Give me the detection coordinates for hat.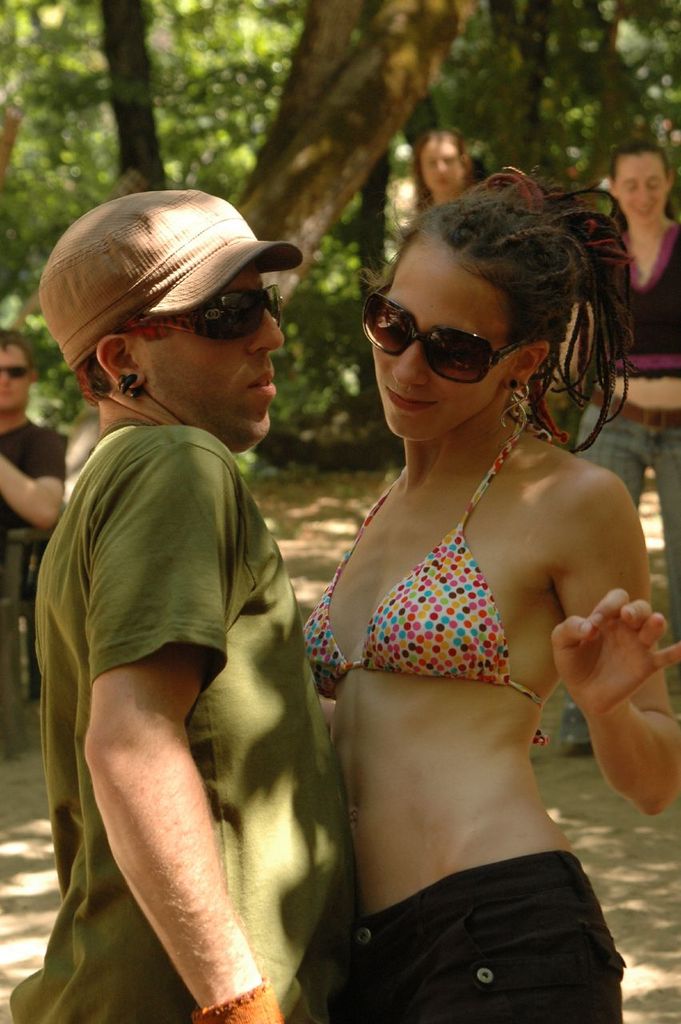
detection(39, 188, 303, 371).
